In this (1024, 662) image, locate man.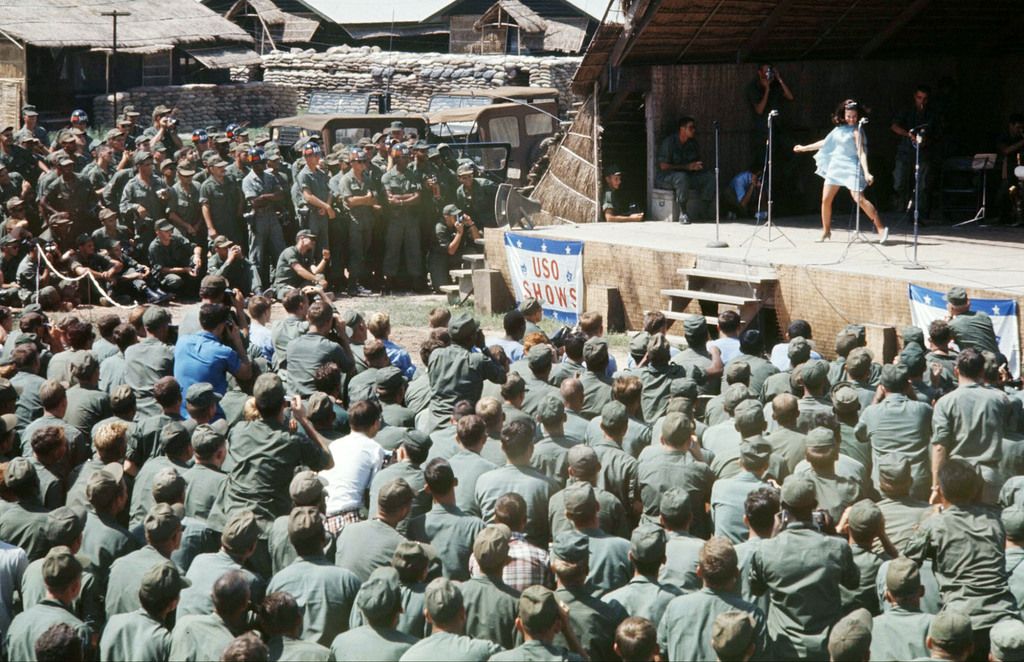
Bounding box: x1=748, y1=60, x2=786, y2=205.
